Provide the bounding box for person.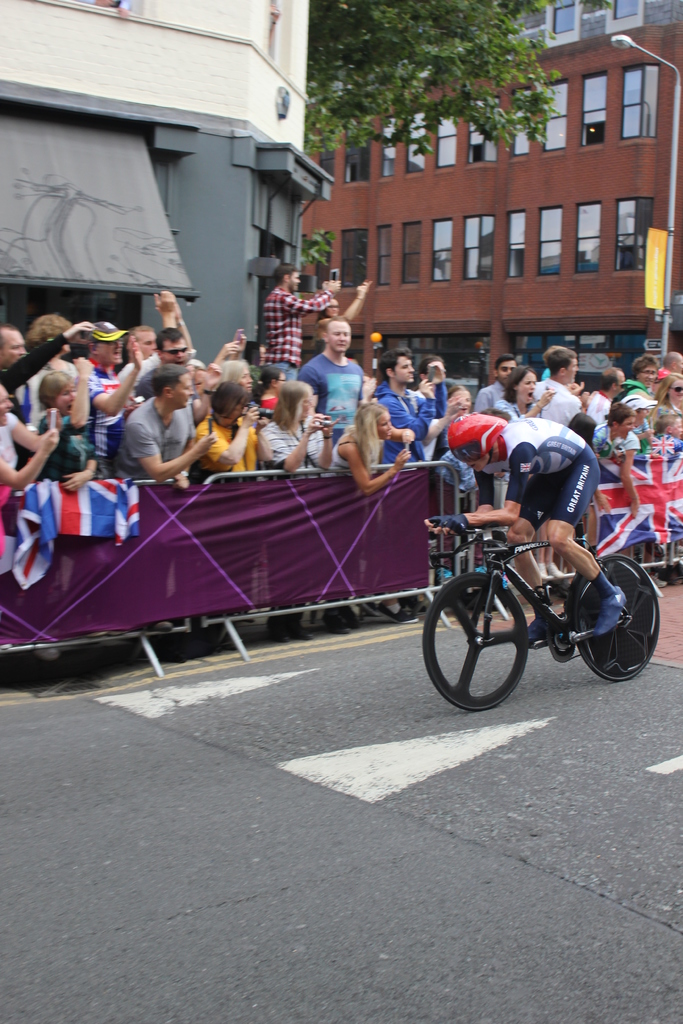
117,285,200,376.
